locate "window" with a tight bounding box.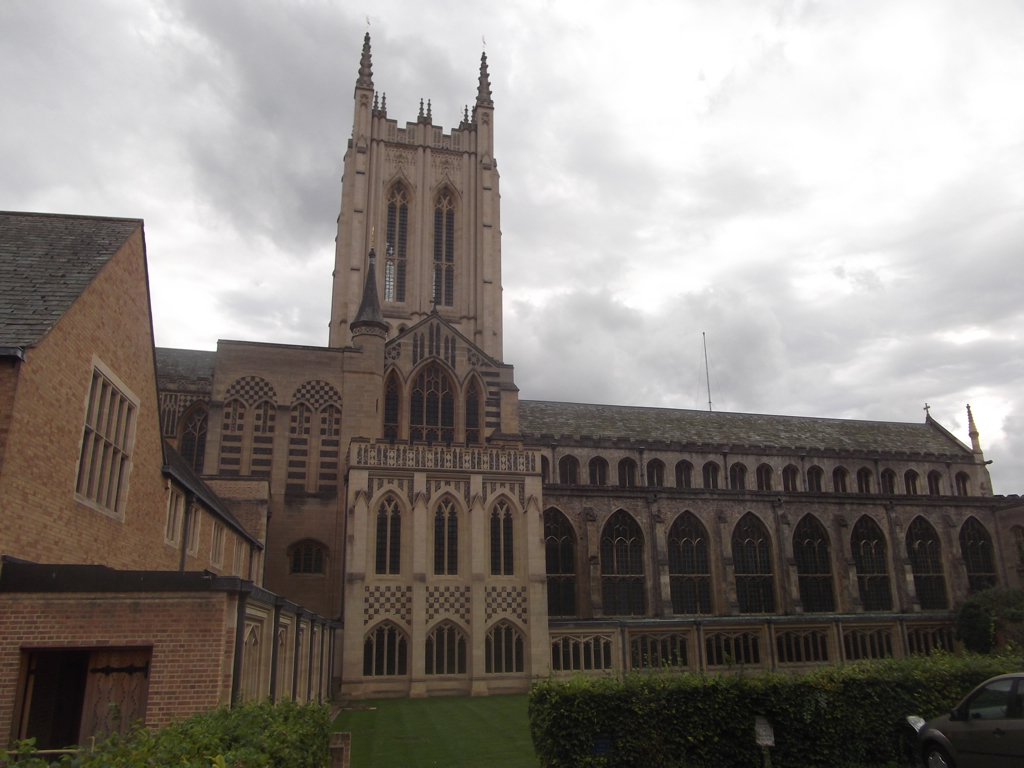
(645, 459, 664, 489).
